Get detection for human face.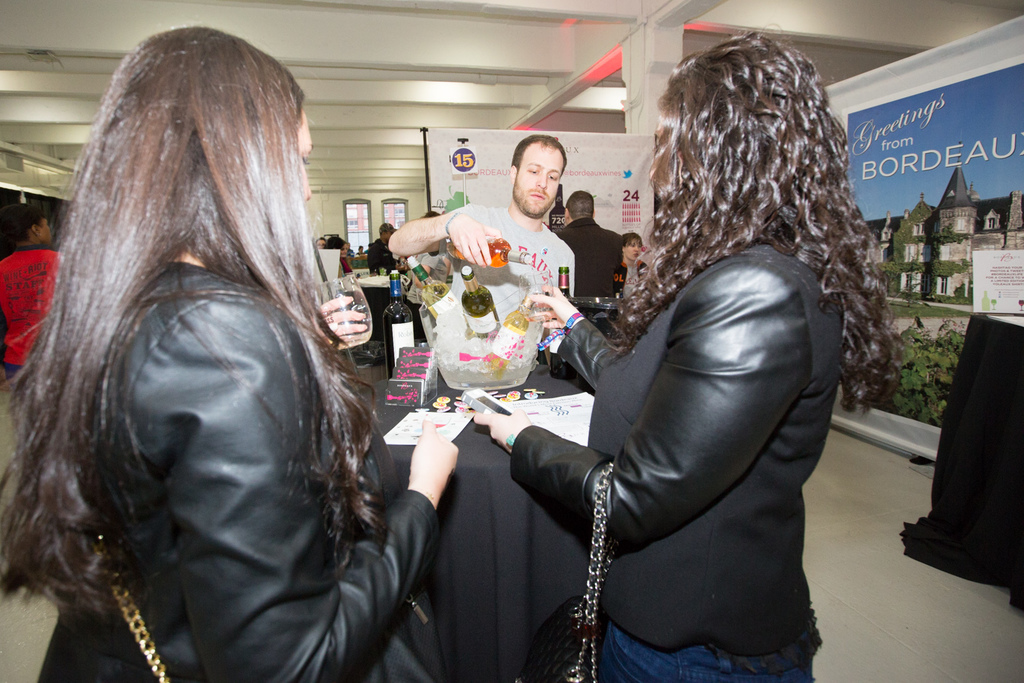
Detection: (627, 240, 639, 255).
